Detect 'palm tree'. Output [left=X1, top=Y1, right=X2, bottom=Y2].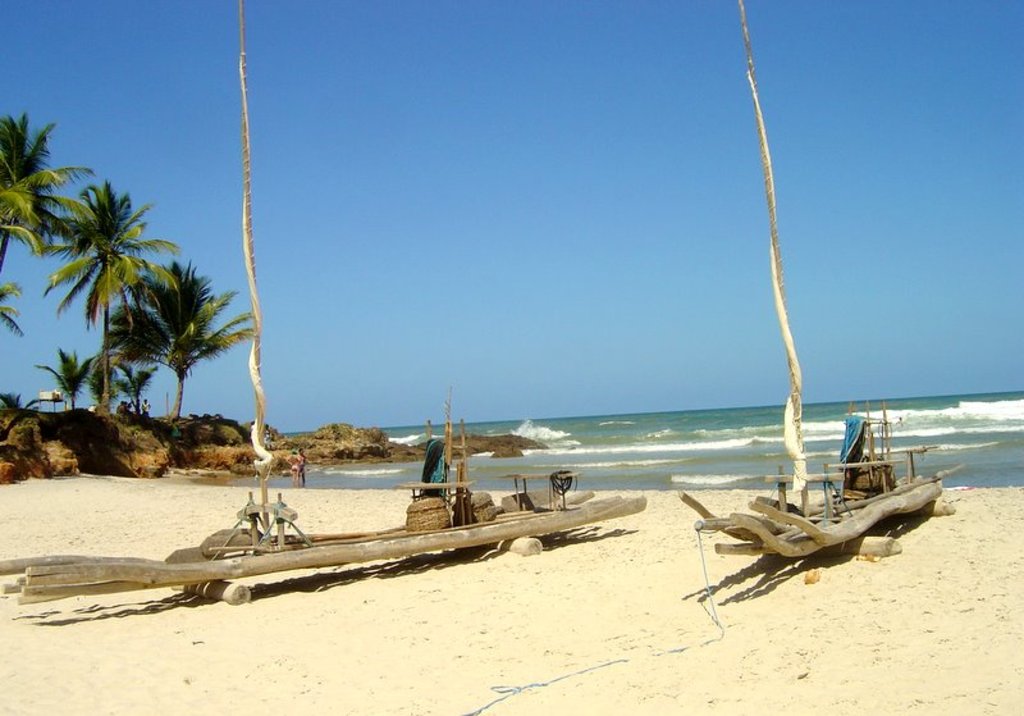
[left=84, top=336, right=120, bottom=418].
